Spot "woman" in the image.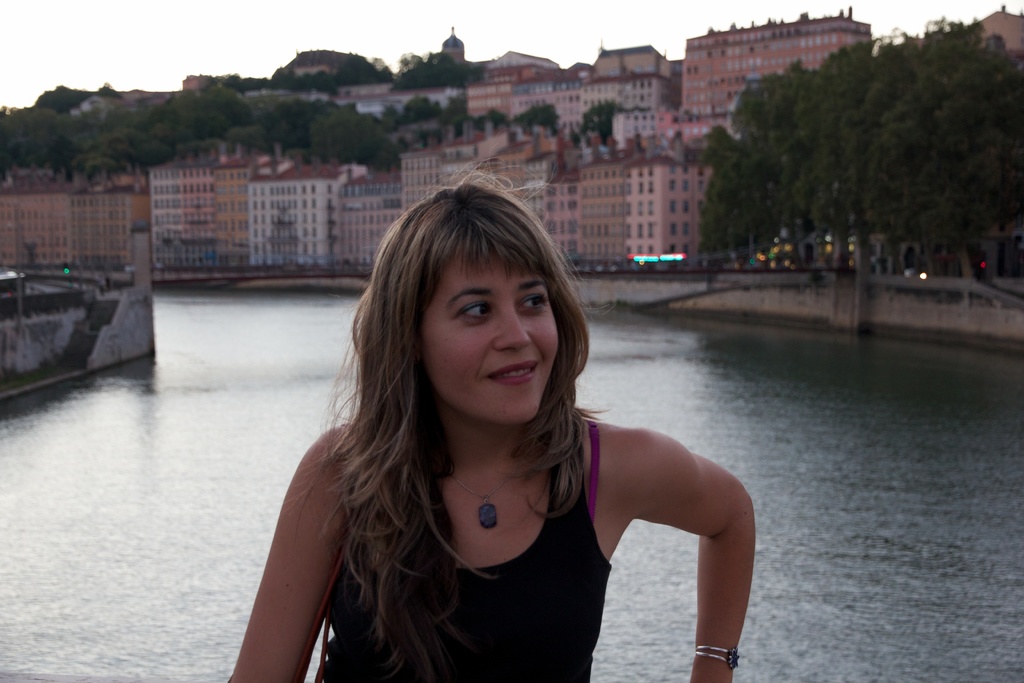
"woman" found at l=226, t=163, r=739, b=675.
